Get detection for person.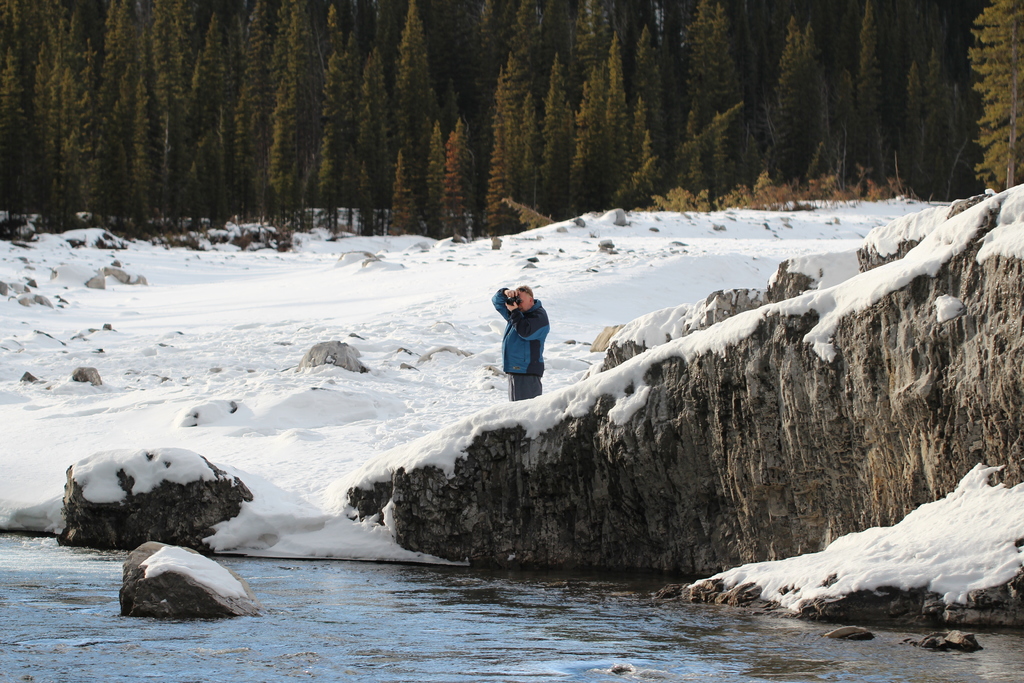
Detection: (487, 280, 545, 406).
